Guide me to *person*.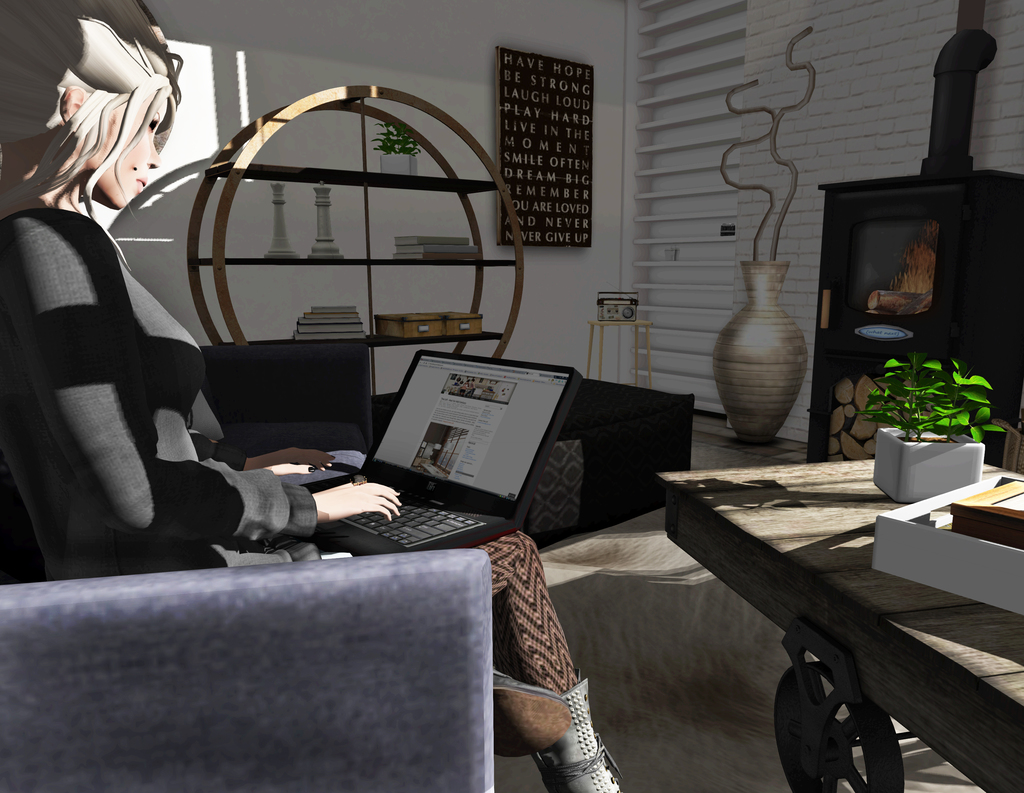
Guidance: 0,0,621,792.
